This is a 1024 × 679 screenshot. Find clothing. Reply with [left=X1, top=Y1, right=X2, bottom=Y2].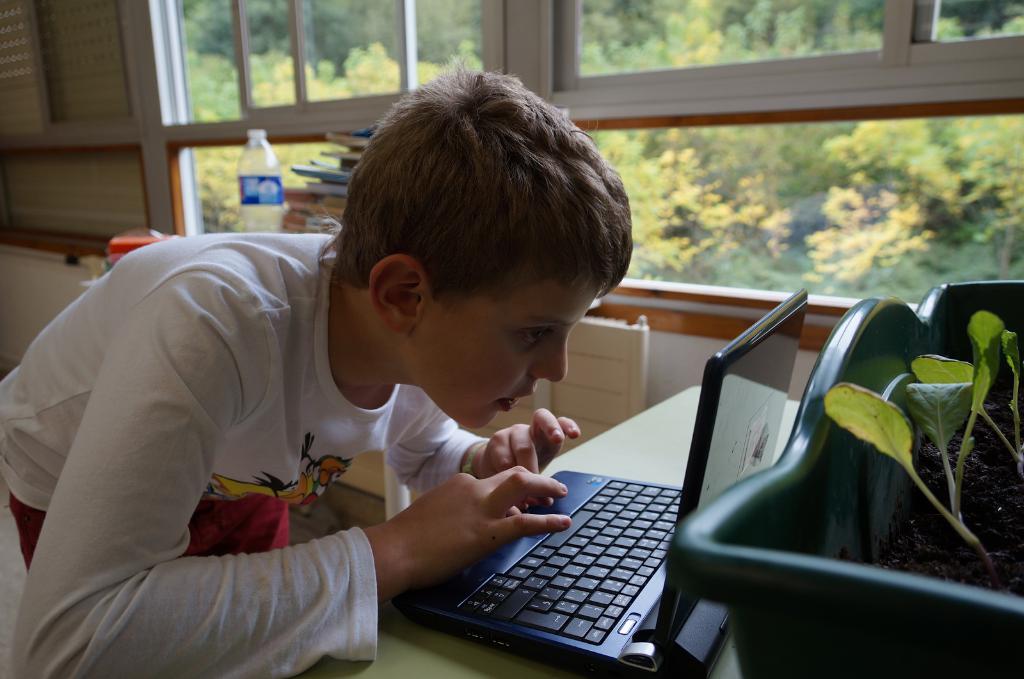
[left=1, top=194, right=508, bottom=670].
